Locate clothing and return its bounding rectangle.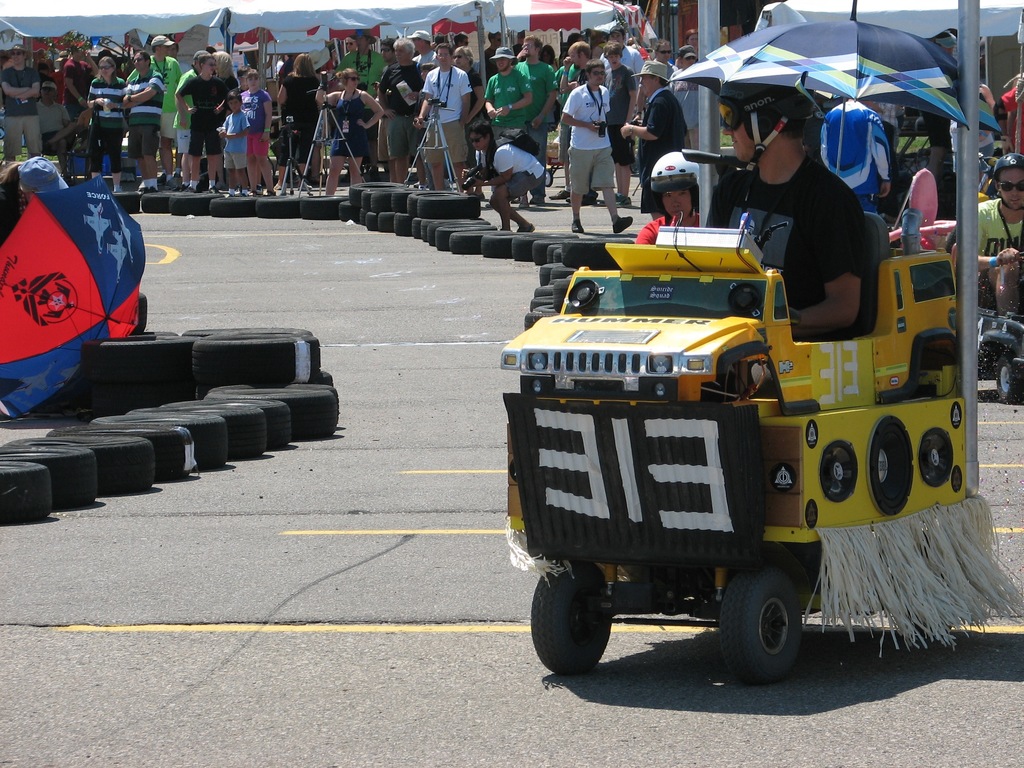
<box>515,62,557,161</box>.
